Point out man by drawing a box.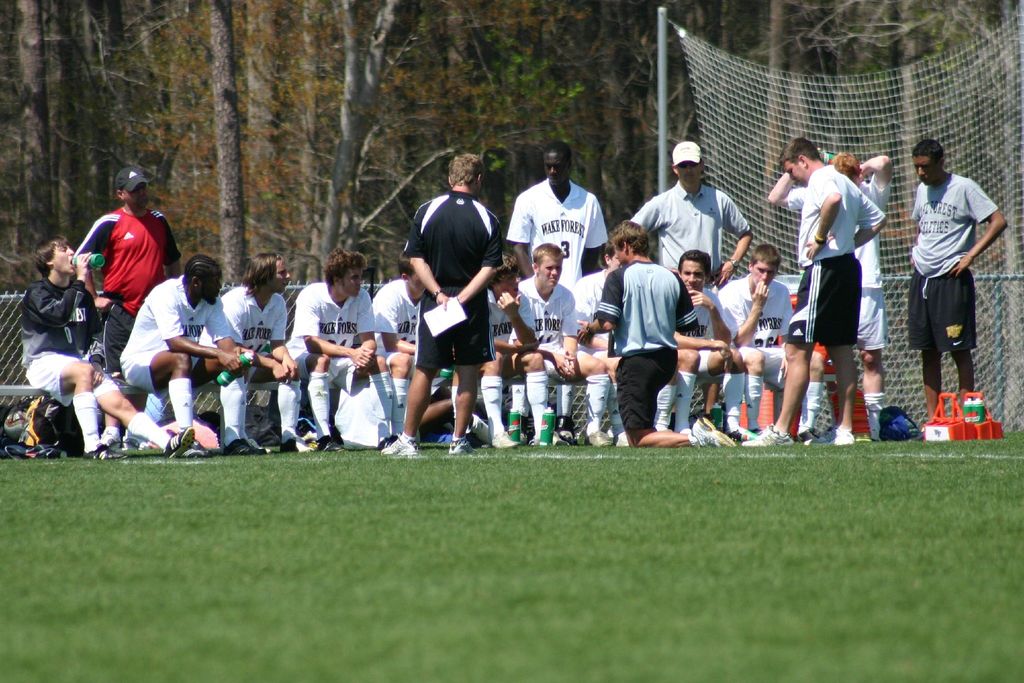
left=283, top=248, right=404, bottom=449.
